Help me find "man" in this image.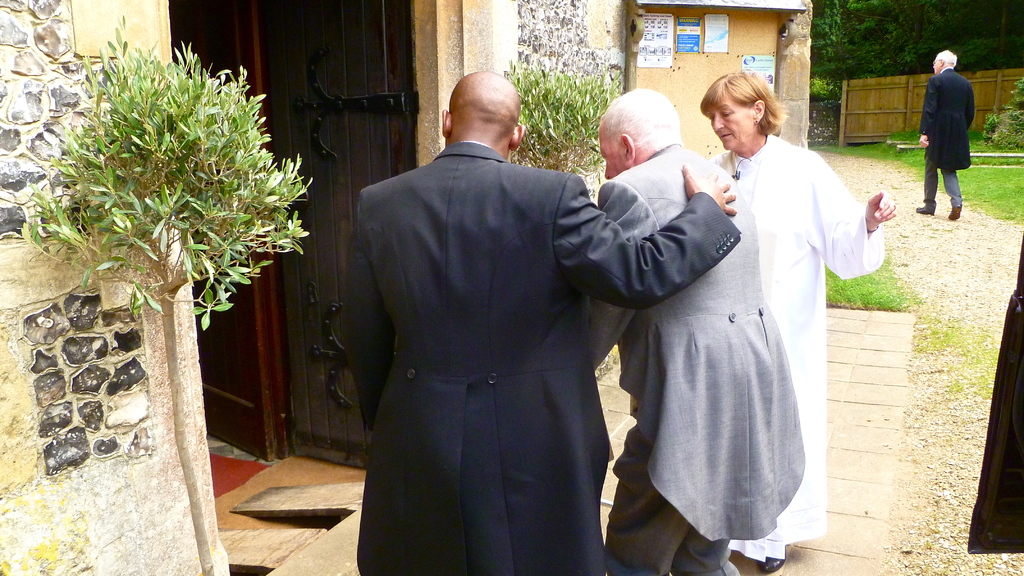
Found it: <bbox>578, 85, 808, 573</bbox>.
